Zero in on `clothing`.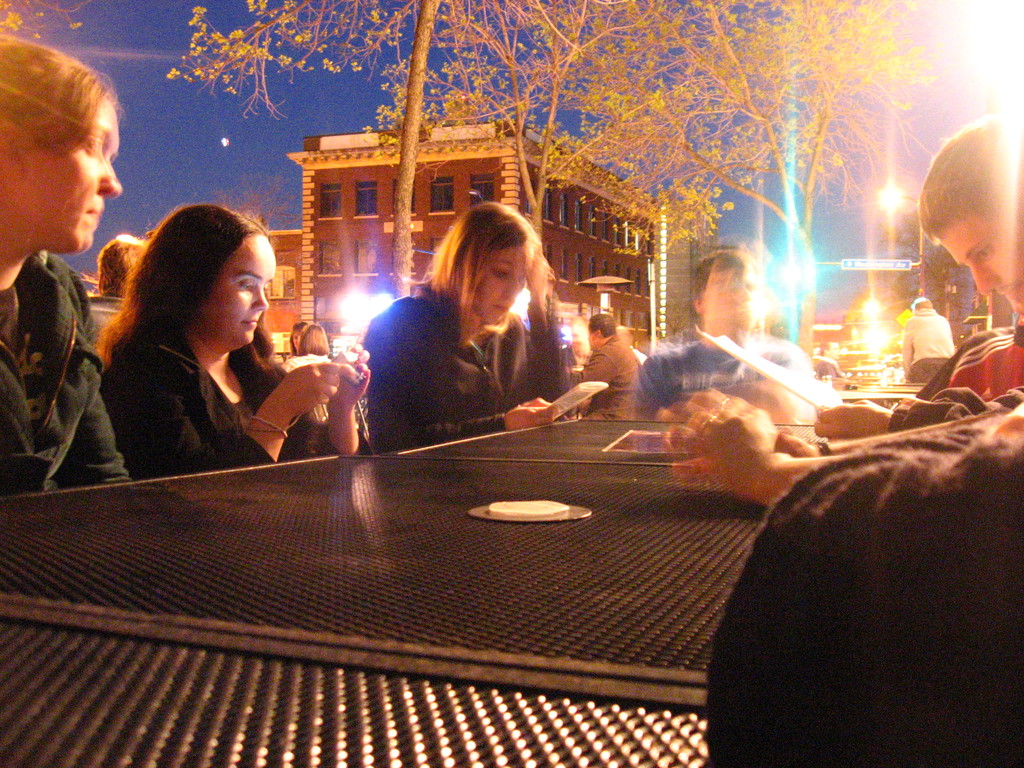
Zeroed in: Rect(903, 311, 957, 364).
